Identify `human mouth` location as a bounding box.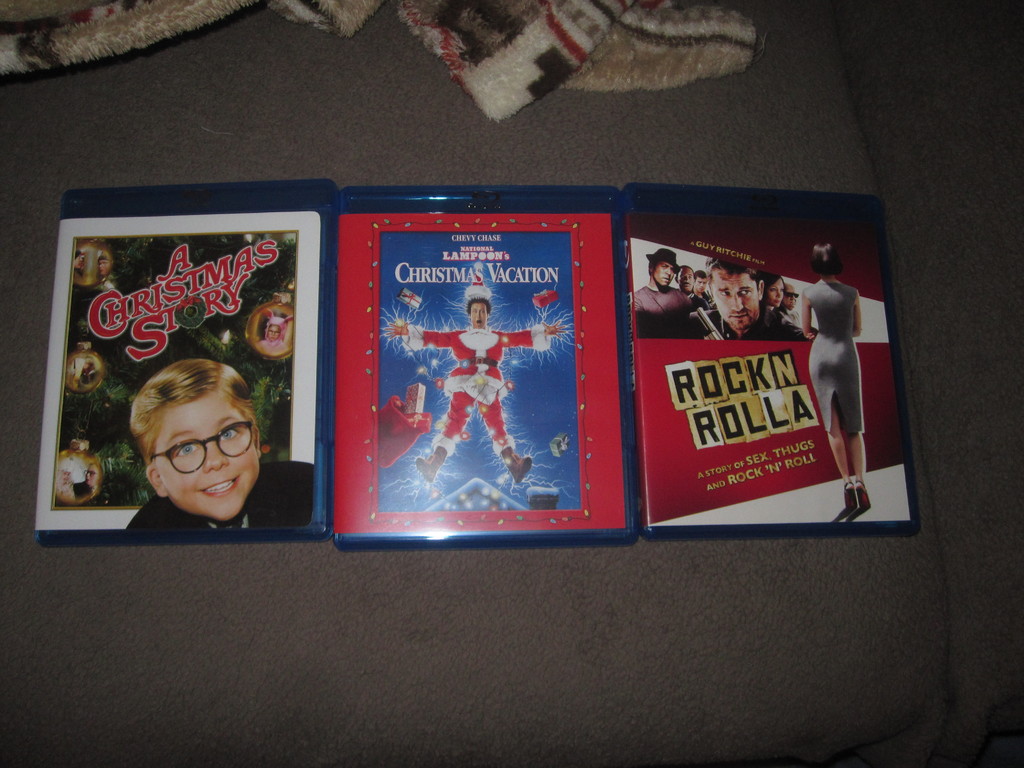
(660,275,673,284).
